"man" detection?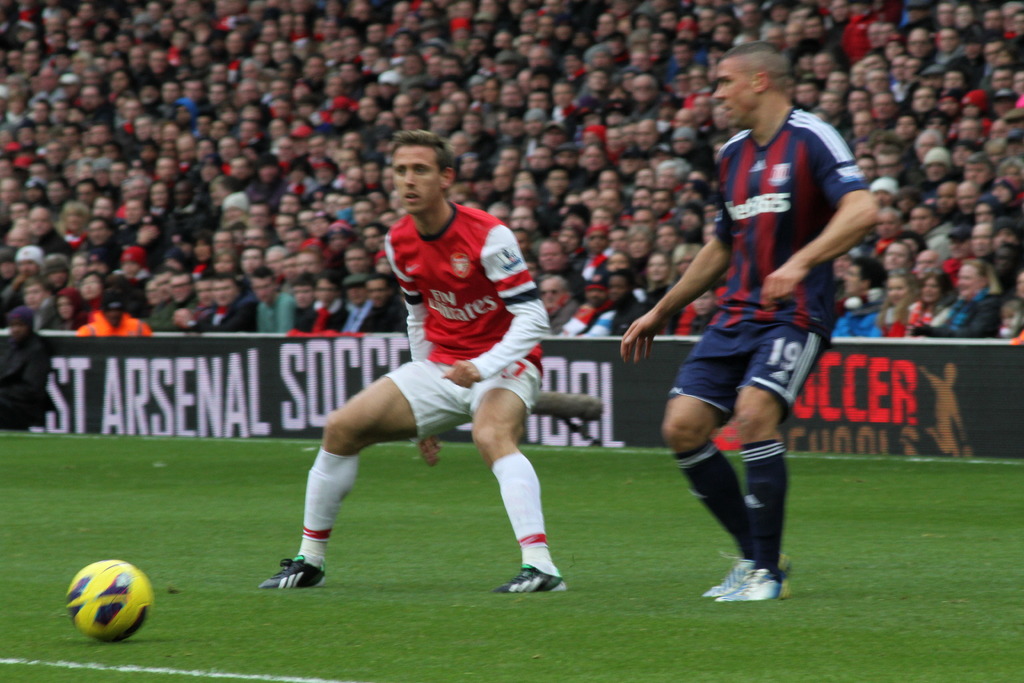
l=253, t=131, r=566, b=589
